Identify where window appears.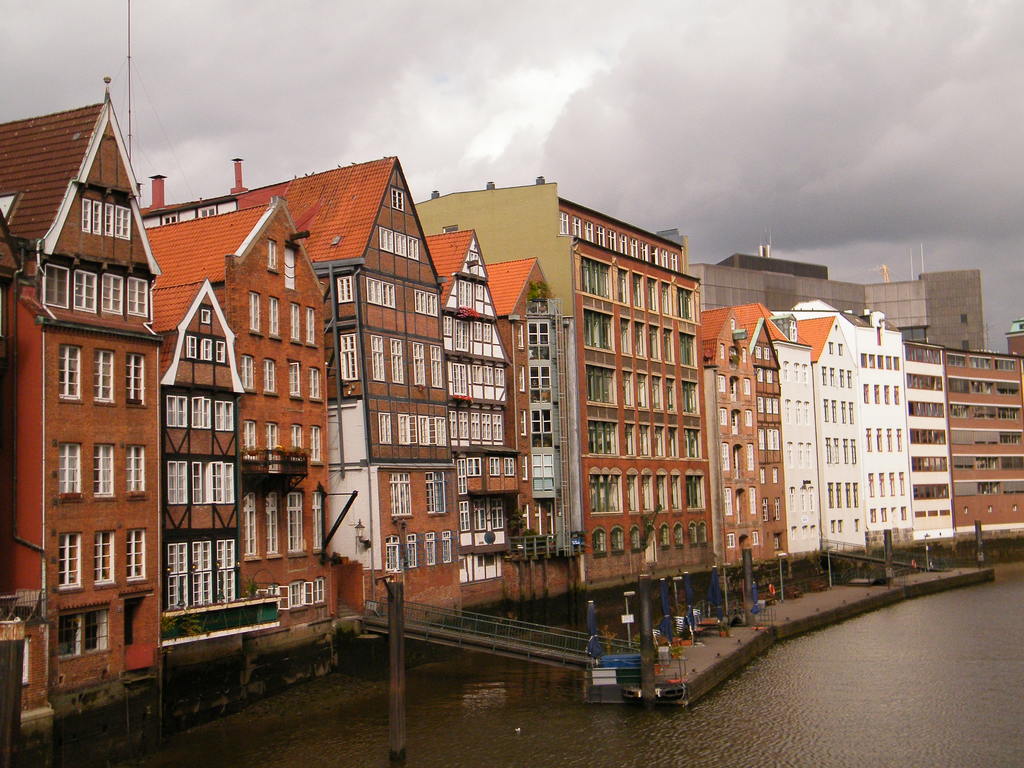
Appears at [716, 408, 731, 431].
